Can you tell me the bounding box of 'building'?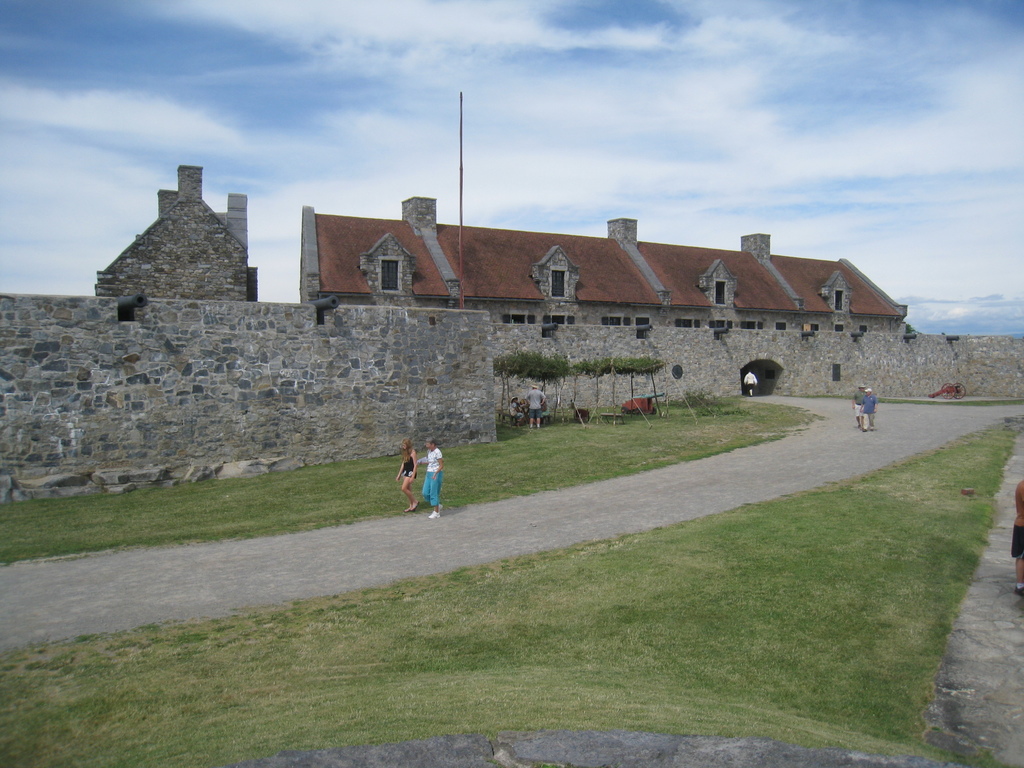
box=[93, 161, 260, 303].
